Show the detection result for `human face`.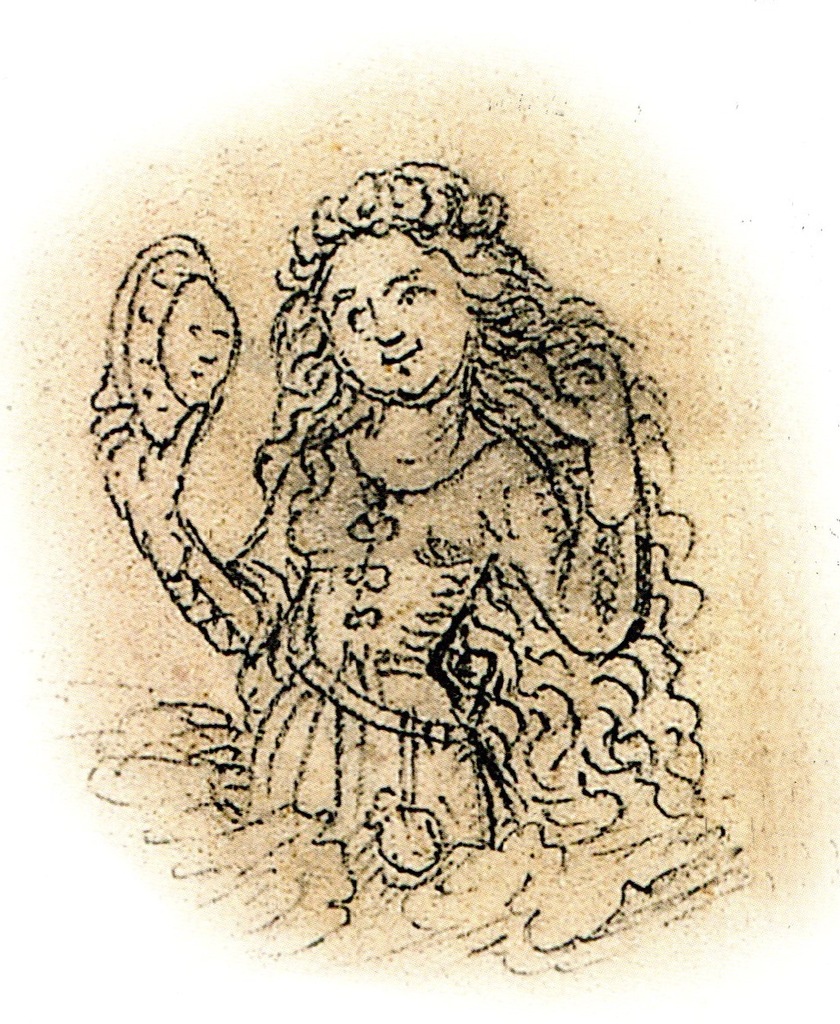
locate(326, 244, 472, 403).
